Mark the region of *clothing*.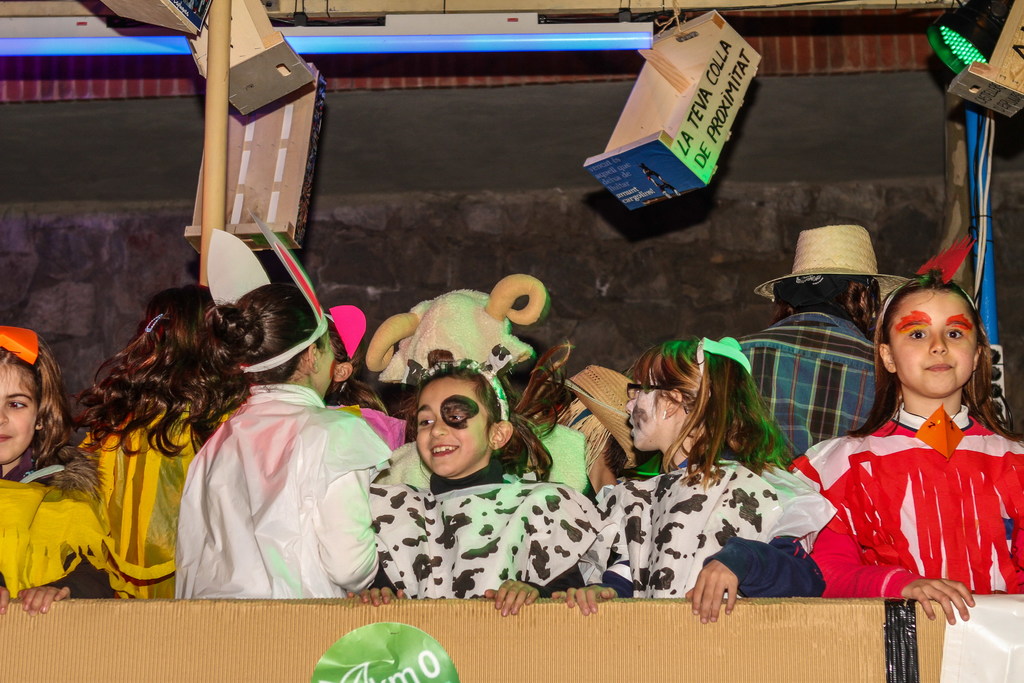
Region: <bbox>733, 292, 913, 466</bbox>.
